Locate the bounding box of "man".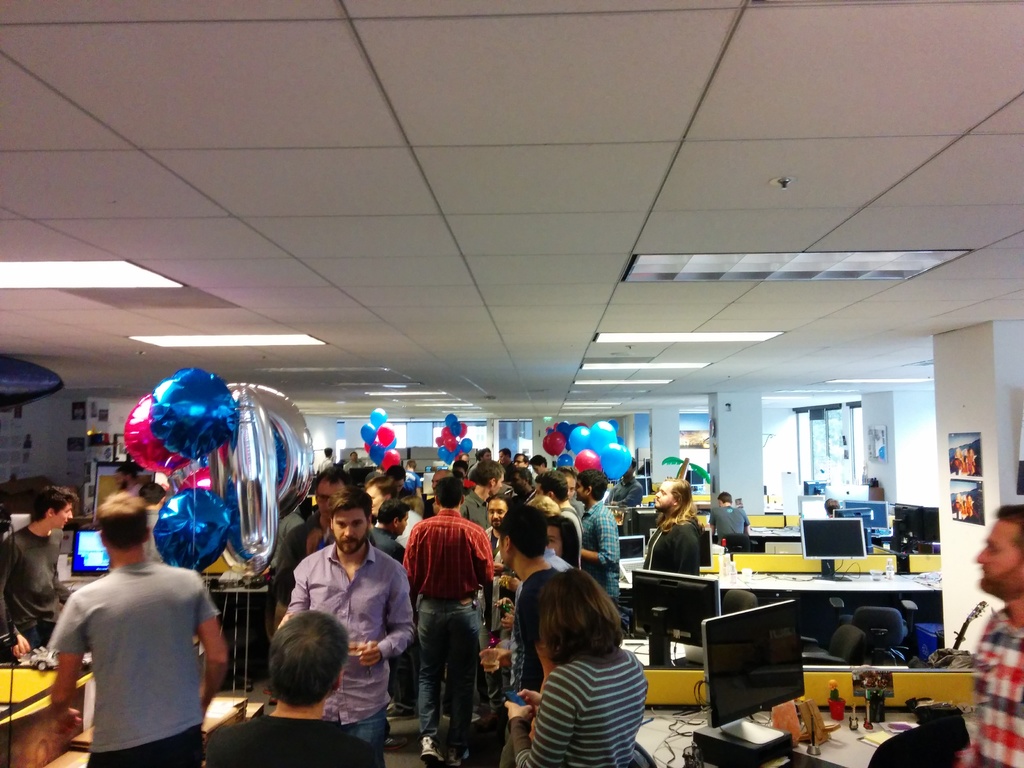
Bounding box: locate(274, 466, 401, 630).
